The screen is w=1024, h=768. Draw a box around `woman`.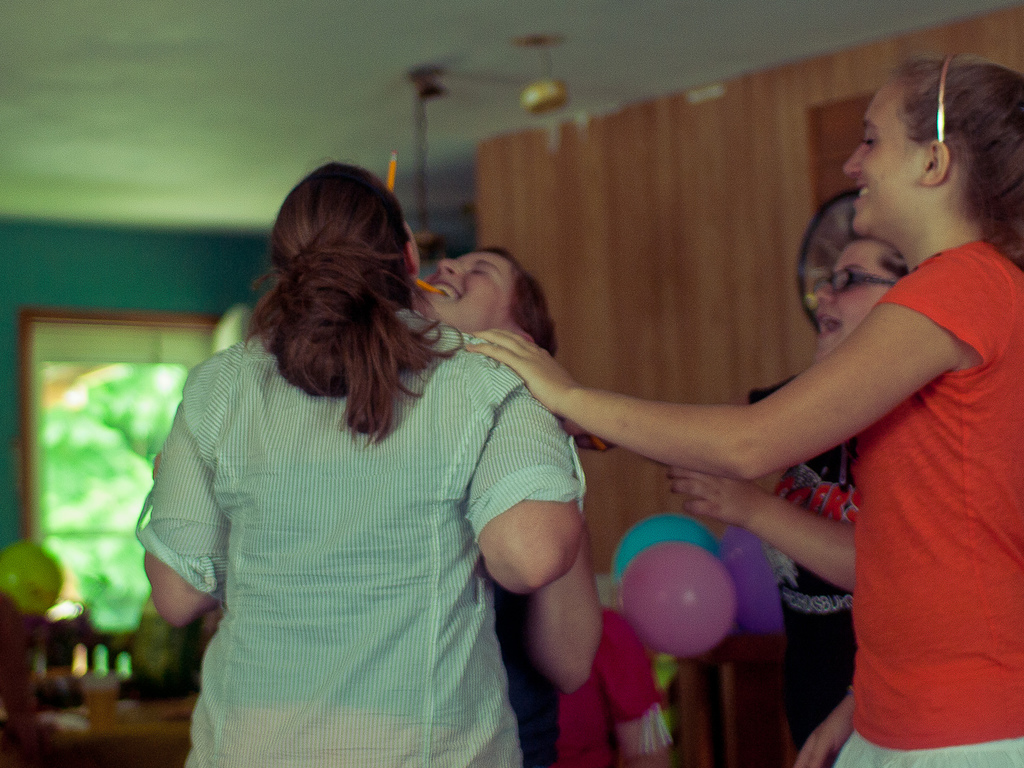
[414,241,611,767].
